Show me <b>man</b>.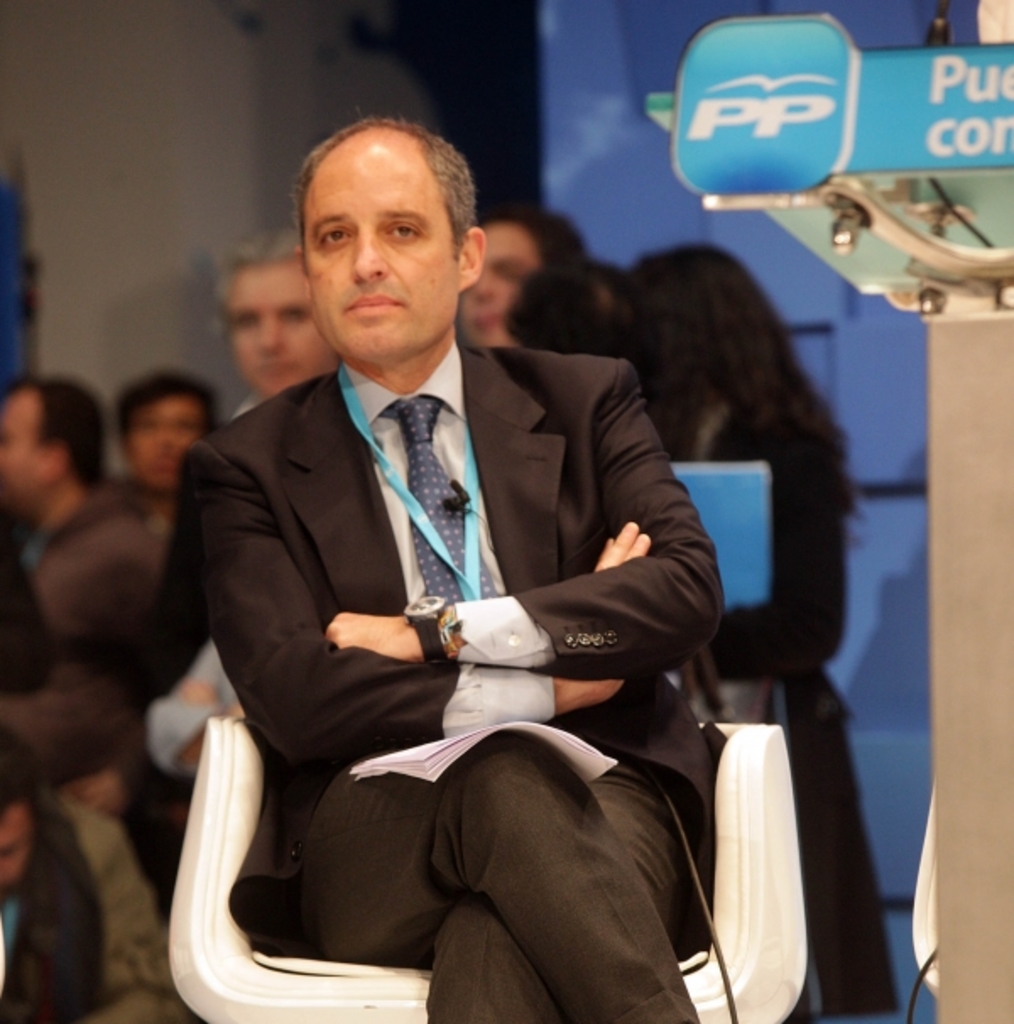
<b>man</b> is here: box=[0, 375, 171, 786].
